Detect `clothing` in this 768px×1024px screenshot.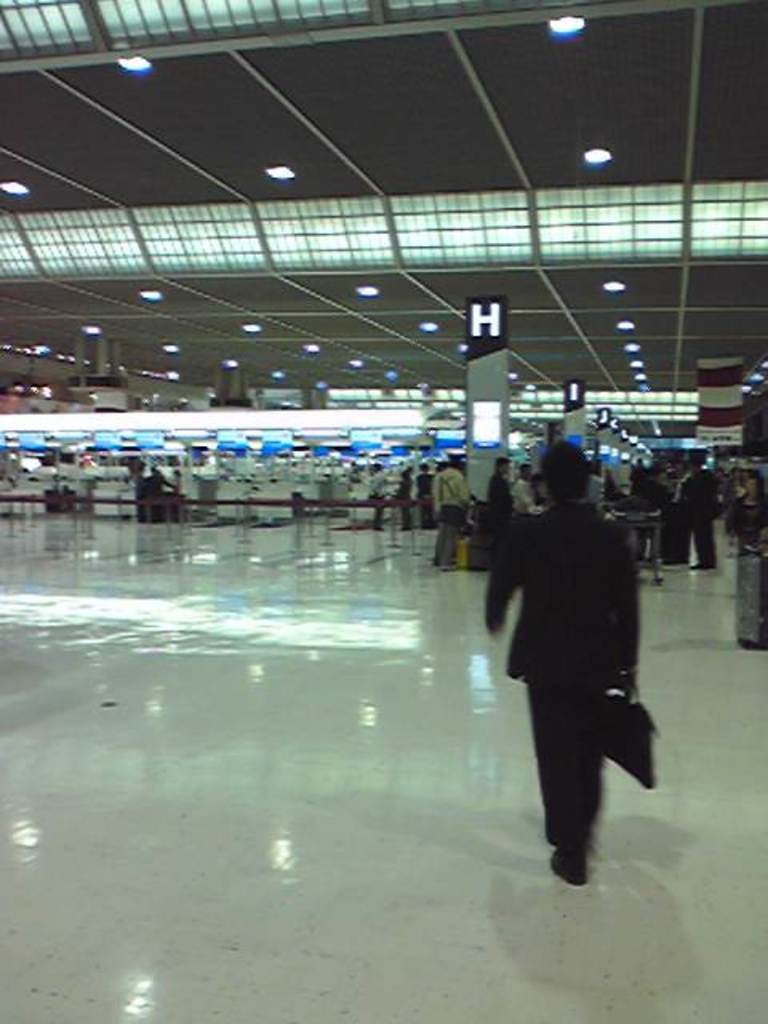
Detection: <bbox>718, 486, 766, 646</bbox>.
